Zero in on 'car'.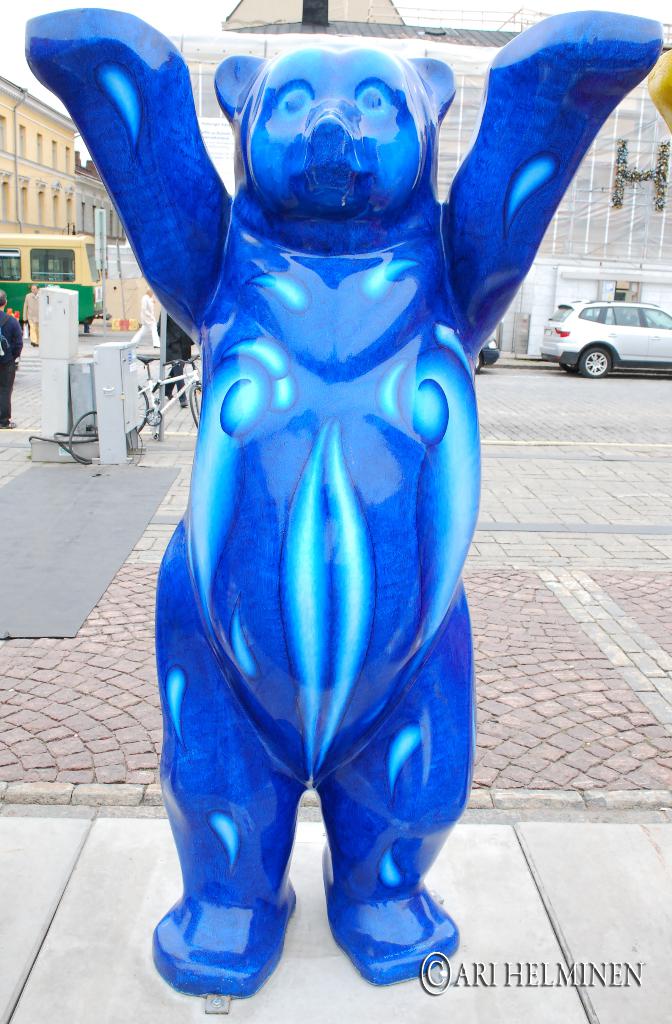
Zeroed in: Rect(479, 330, 498, 368).
